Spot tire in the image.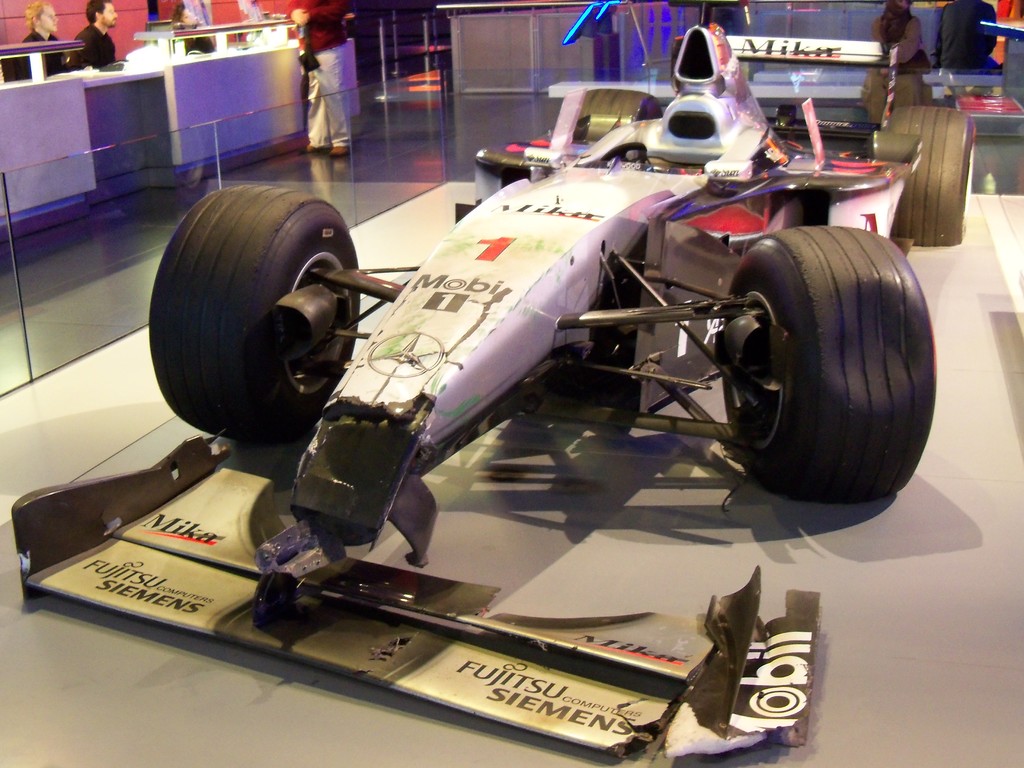
tire found at {"left": 574, "top": 86, "right": 663, "bottom": 143}.
